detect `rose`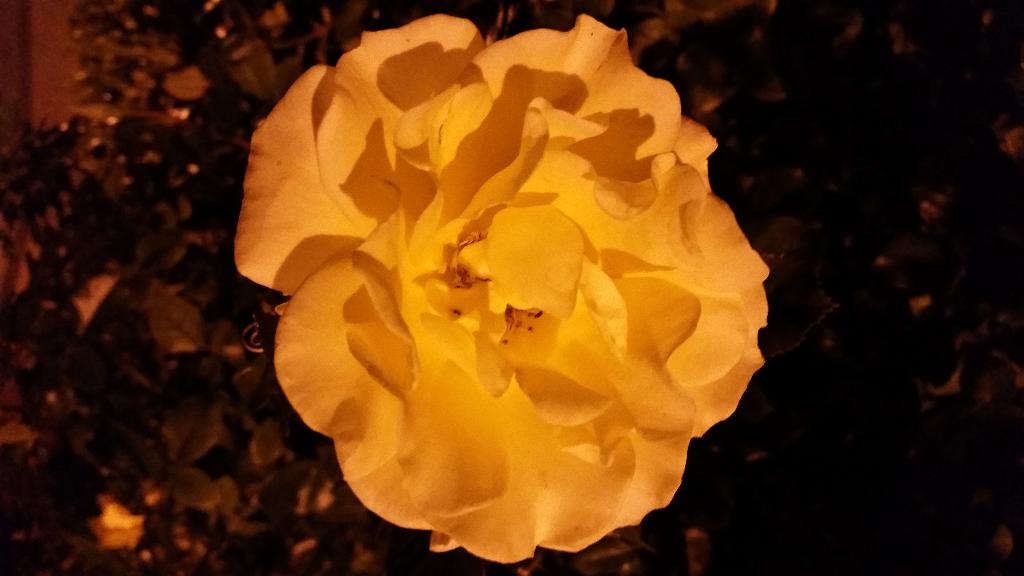
Rect(229, 13, 772, 563)
